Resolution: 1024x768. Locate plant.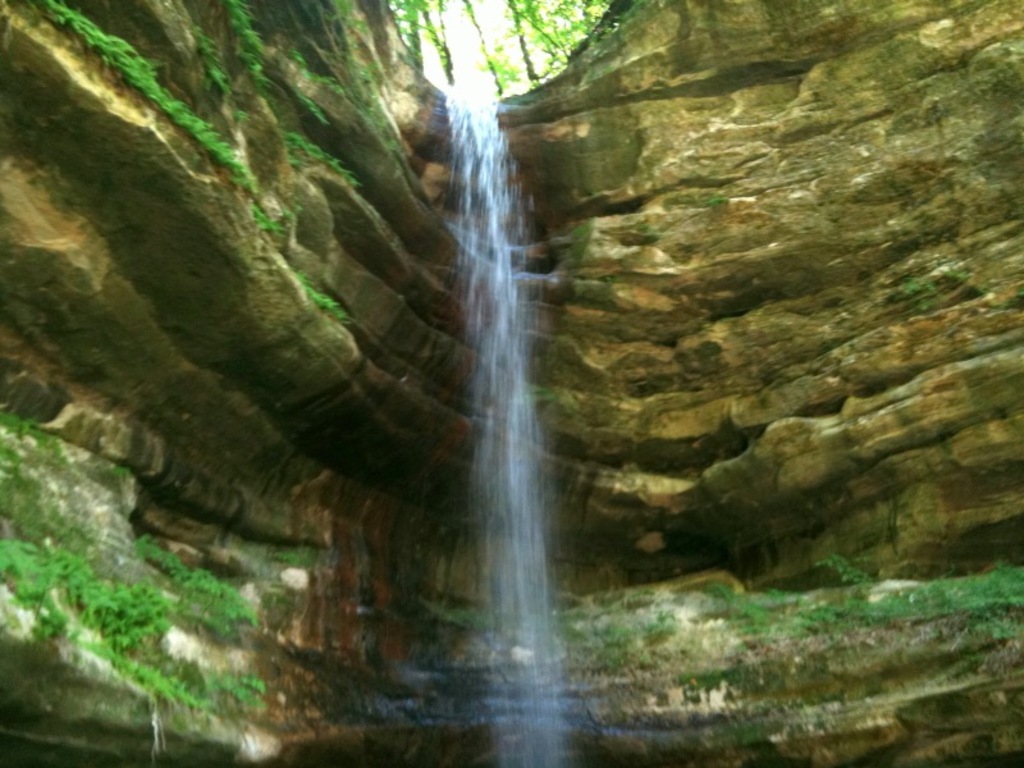
bbox=[273, 550, 298, 568].
